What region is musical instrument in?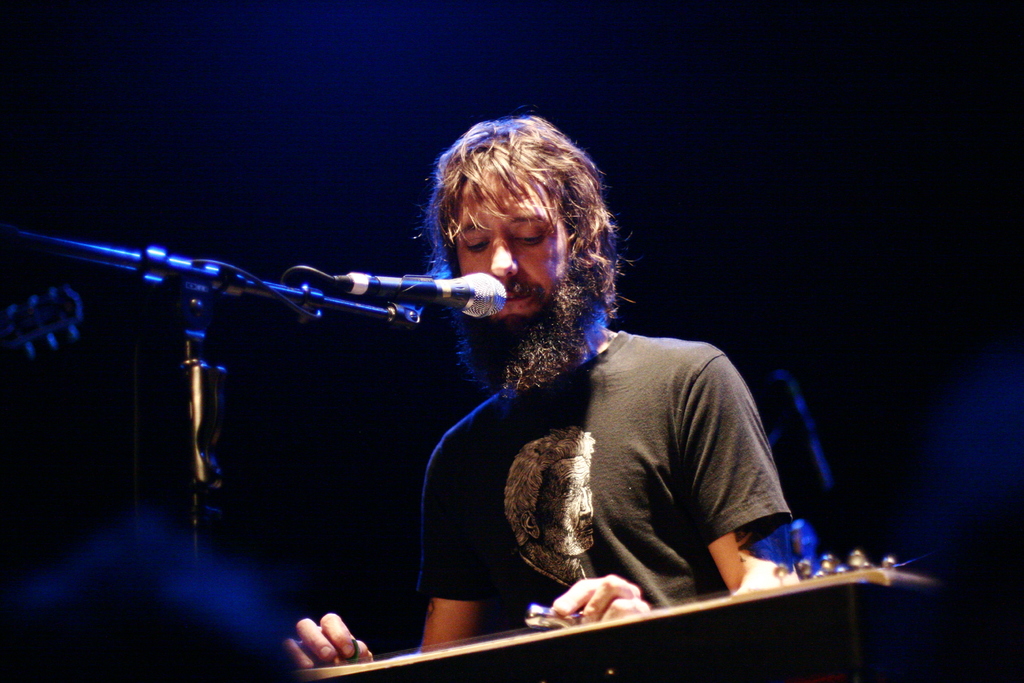
<bbox>293, 586, 941, 682</bbox>.
